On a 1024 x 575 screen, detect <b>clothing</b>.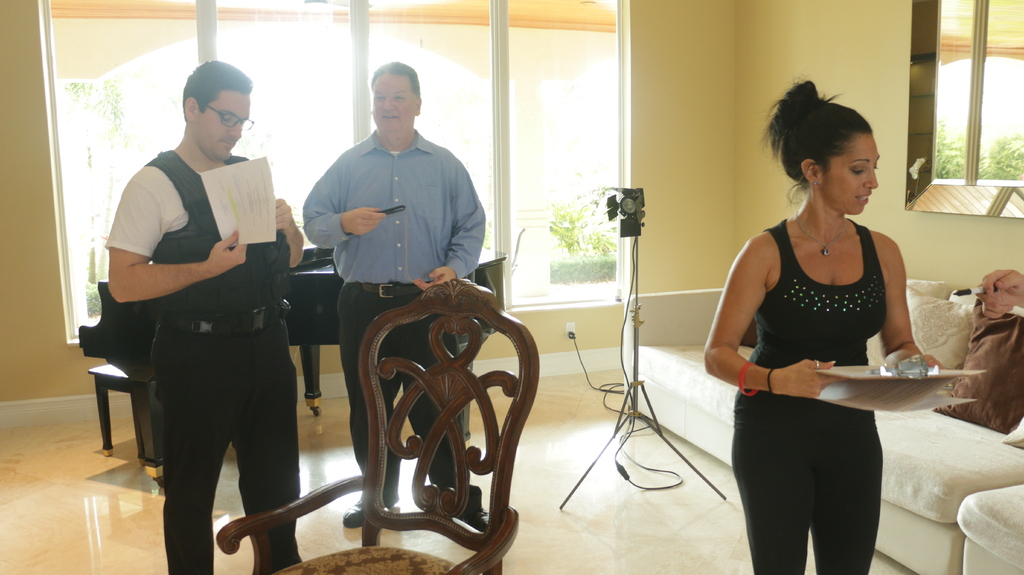
[x1=304, y1=129, x2=483, y2=290].
